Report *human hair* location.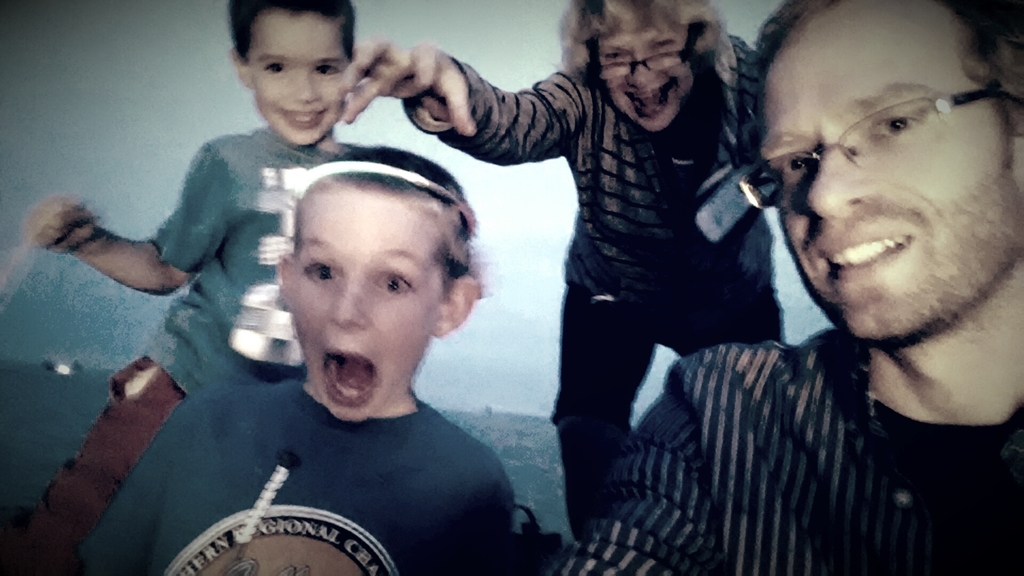
Report: [549, 0, 740, 77].
